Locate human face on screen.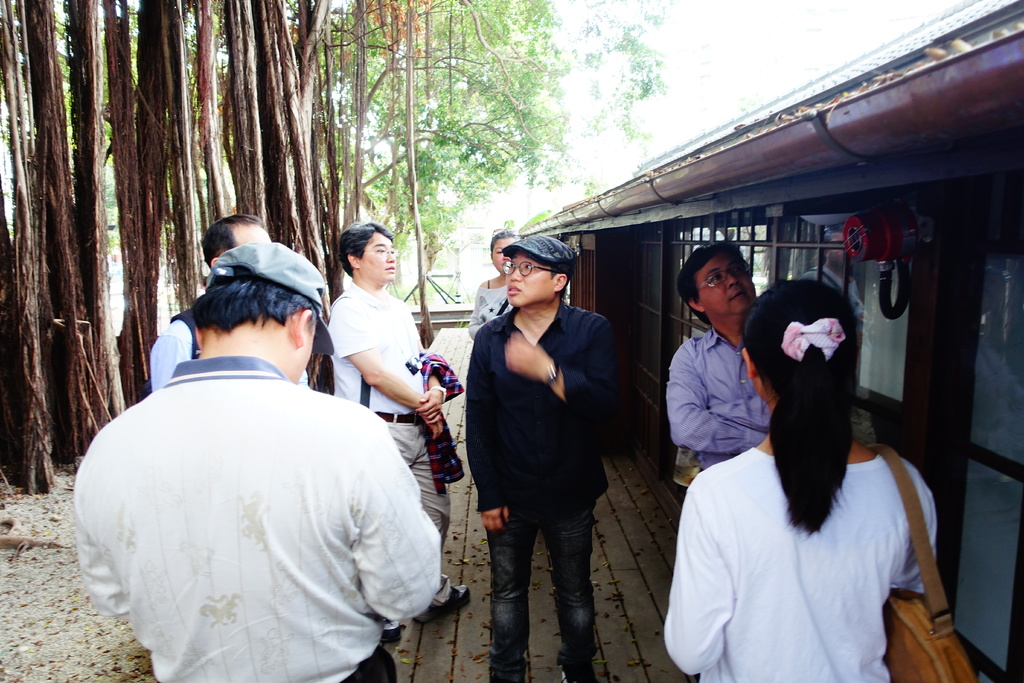
On screen at [left=358, top=235, right=397, bottom=283].
